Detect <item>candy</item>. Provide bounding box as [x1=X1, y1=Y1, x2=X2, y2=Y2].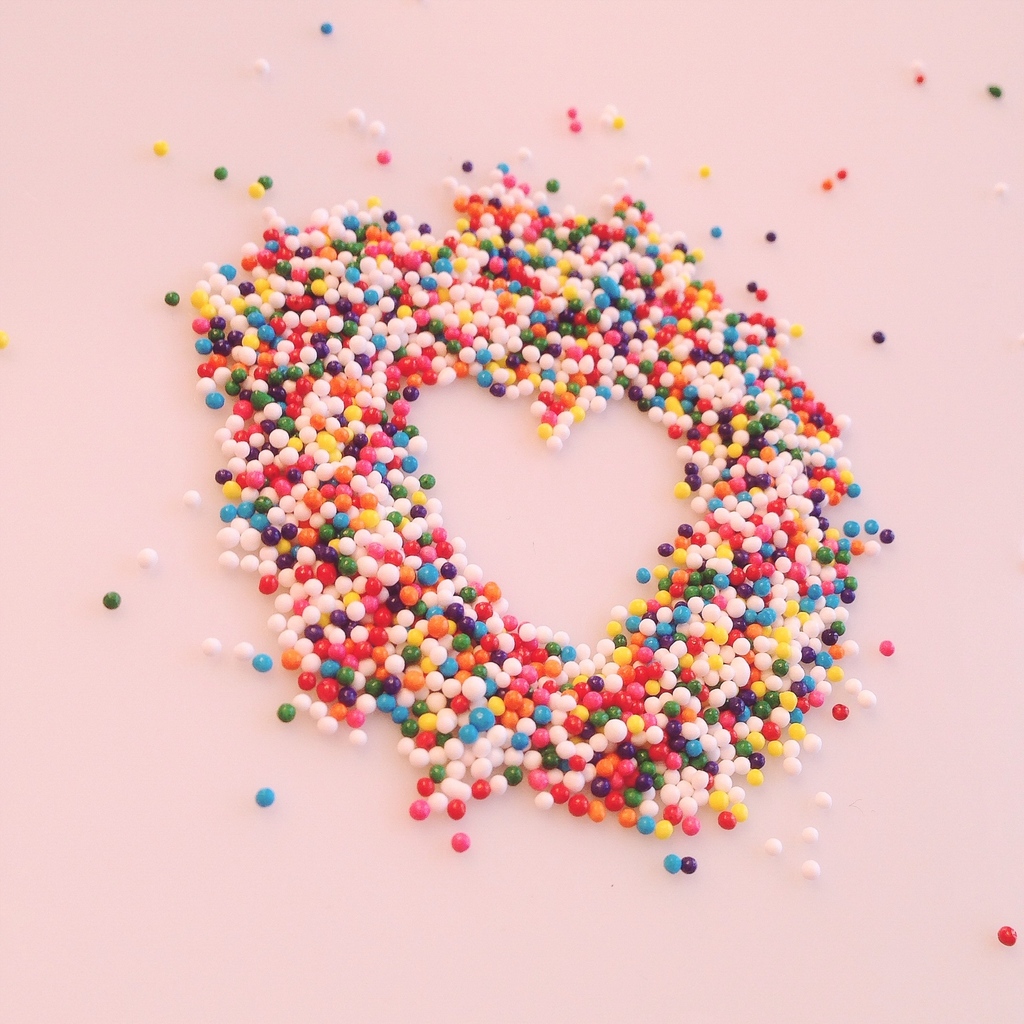
[x1=184, y1=488, x2=203, y2=514].
